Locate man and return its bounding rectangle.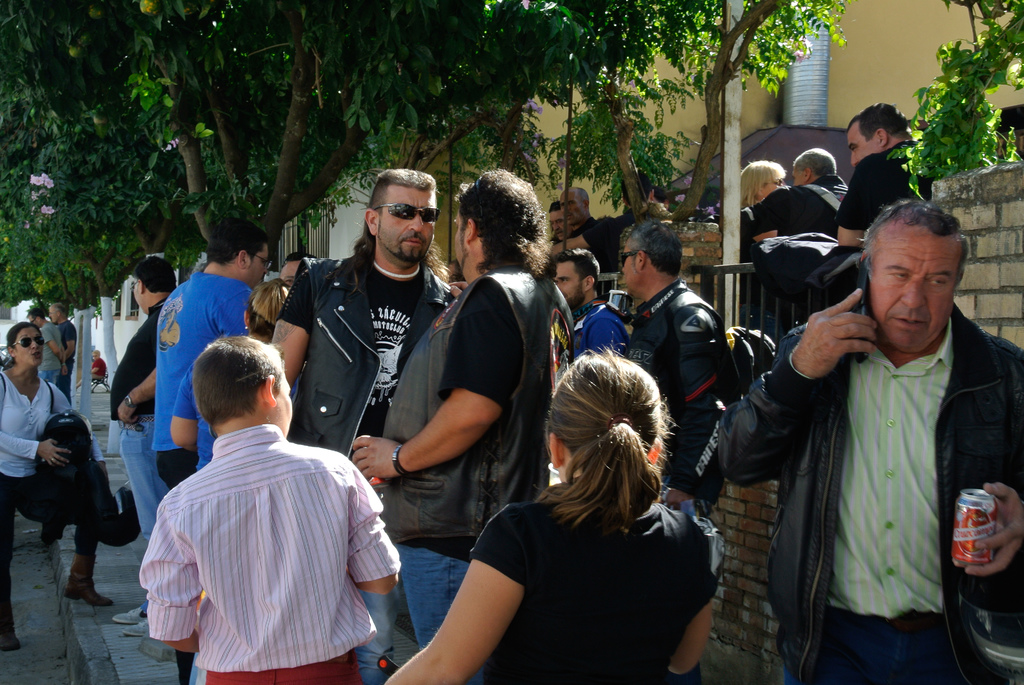
<region>559, 186, 596, 237</region>.
